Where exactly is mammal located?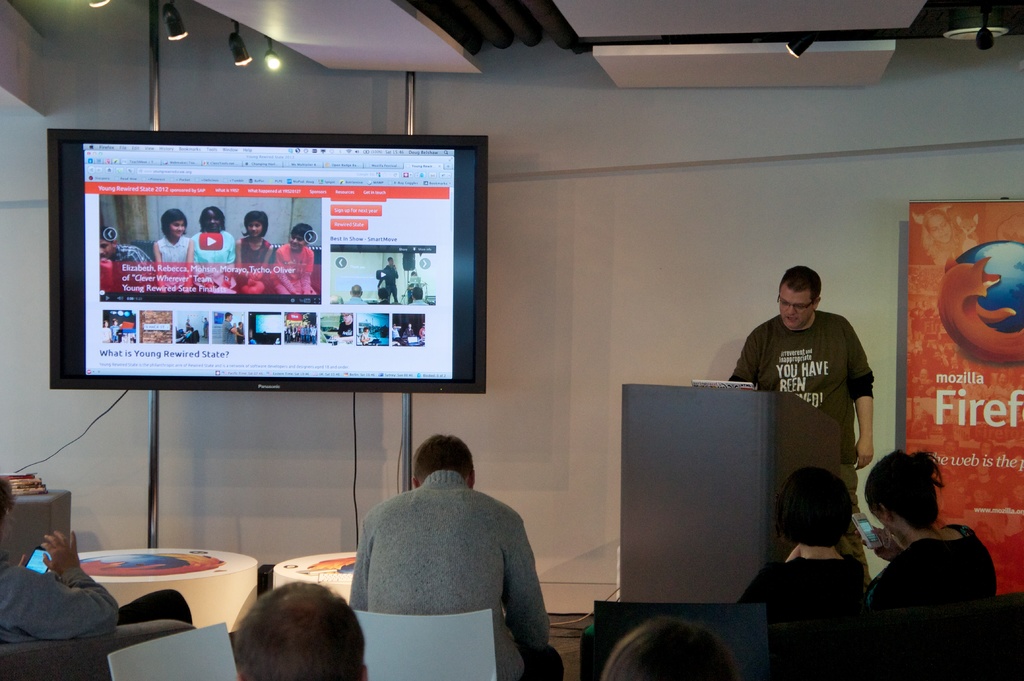
Its bounding box is BBox(273, 225, 320, 293).
